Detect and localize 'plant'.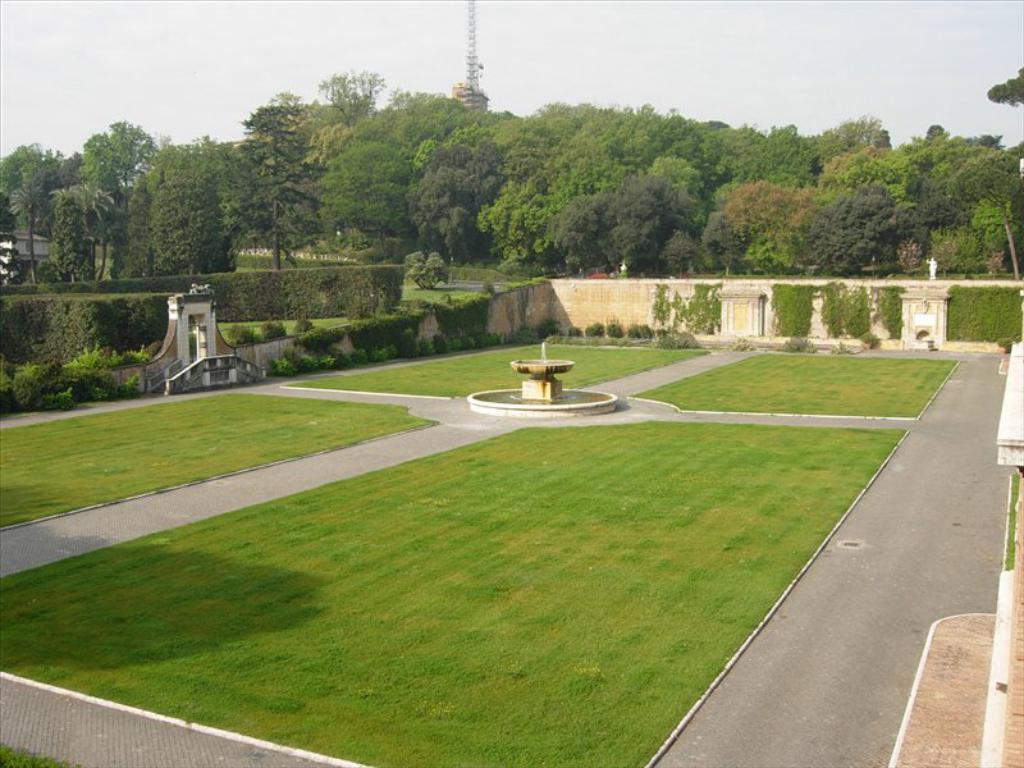
Localized at select_region(769, 282, 904, 346).
